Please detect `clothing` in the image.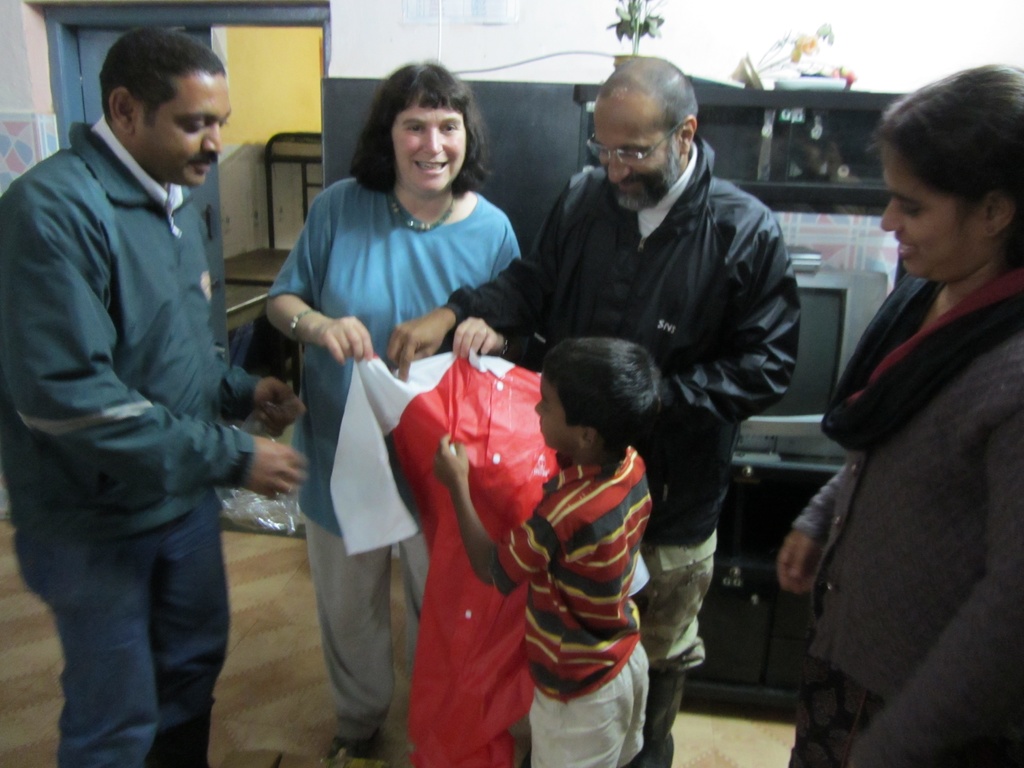
bbox=[0, 115, 246, 767].
